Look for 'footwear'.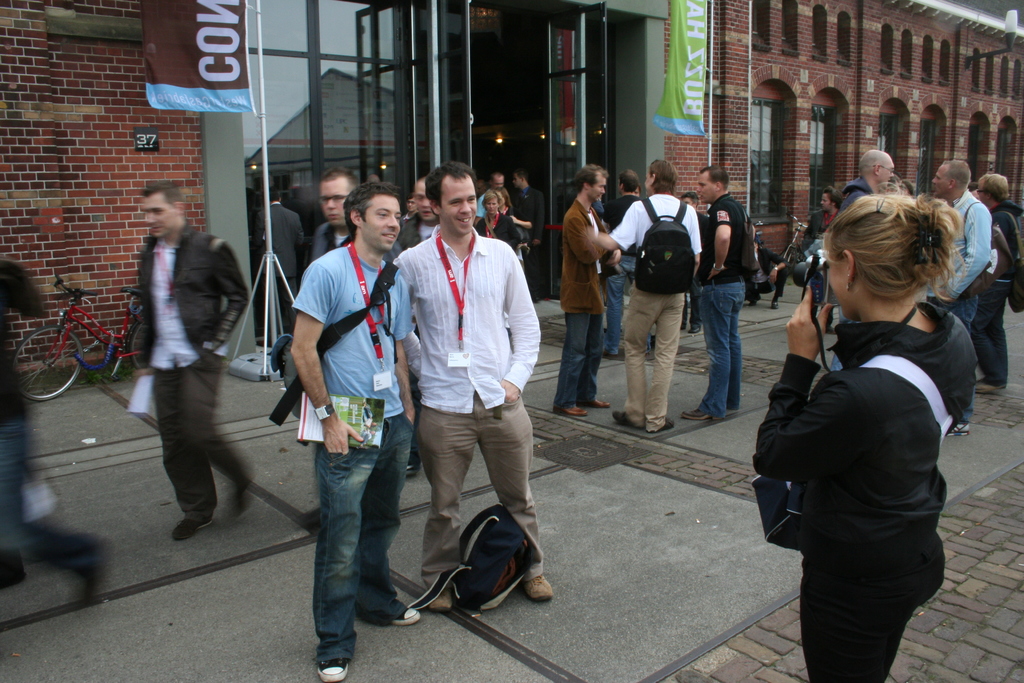
Found: detection(680, 406, 721, 420).
